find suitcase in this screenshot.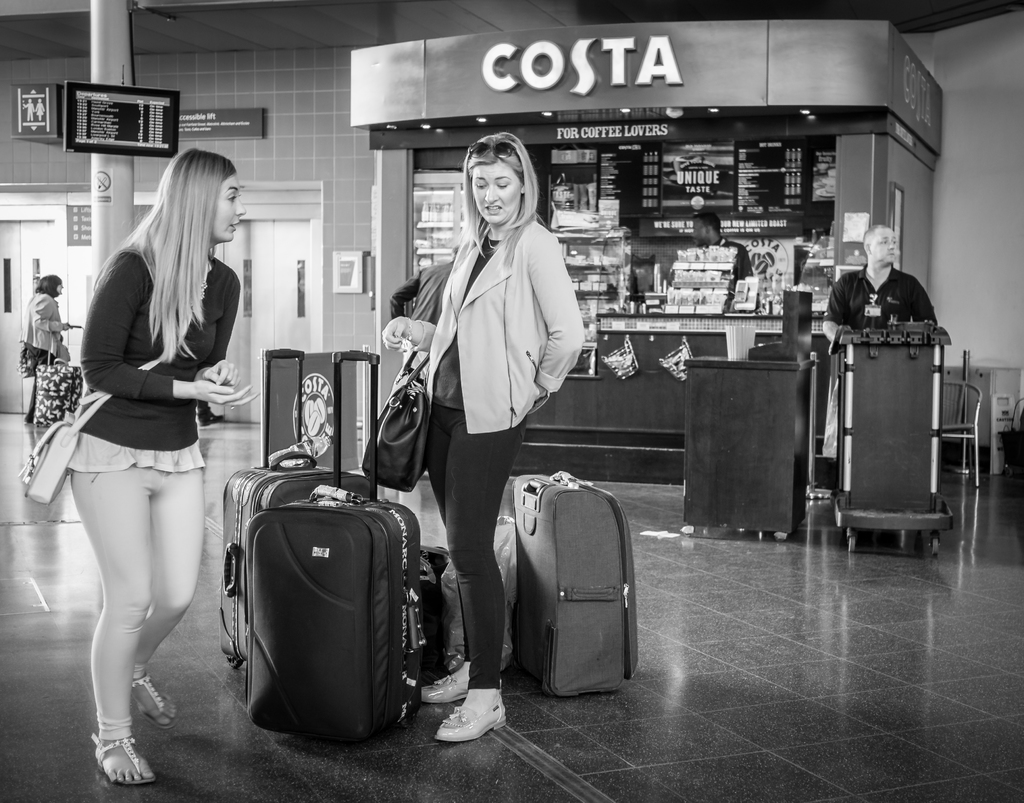
The bounding box for suitcase is 509 467 642 696.
